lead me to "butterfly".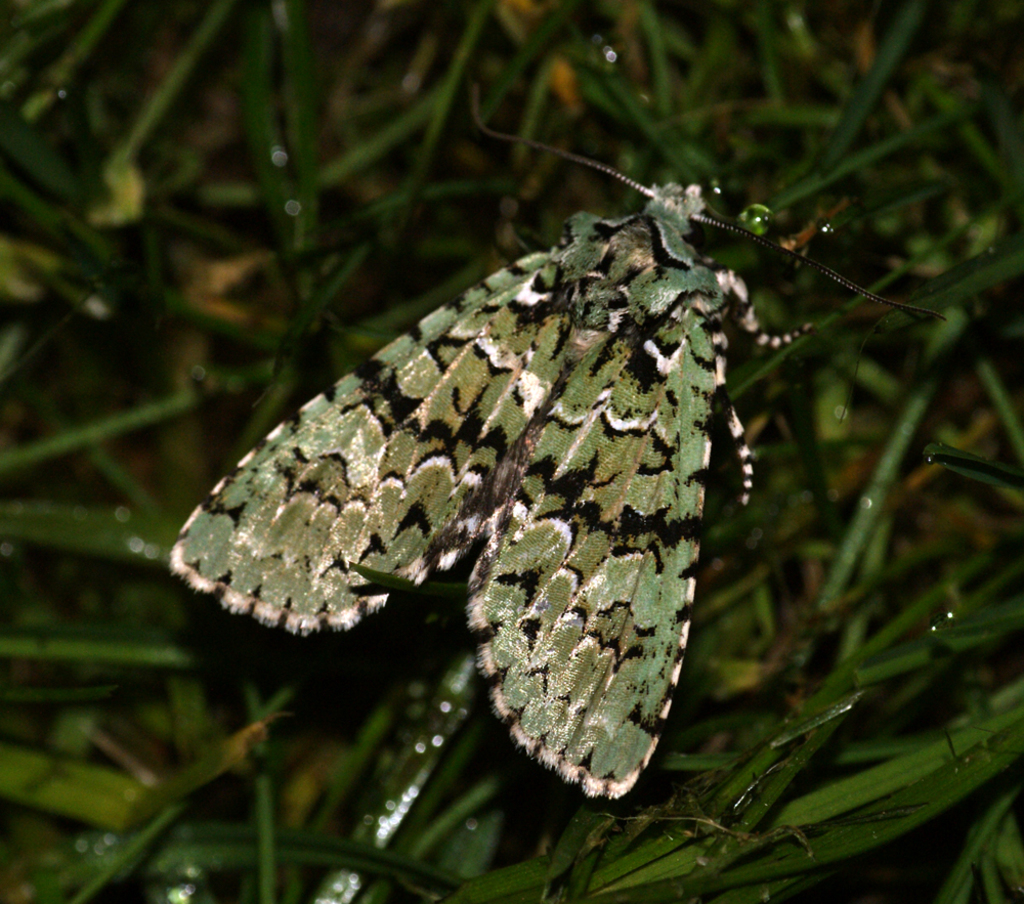
Lead to {"x1": 212, "y1": 126, "x2": 843, "y2": 759}.
